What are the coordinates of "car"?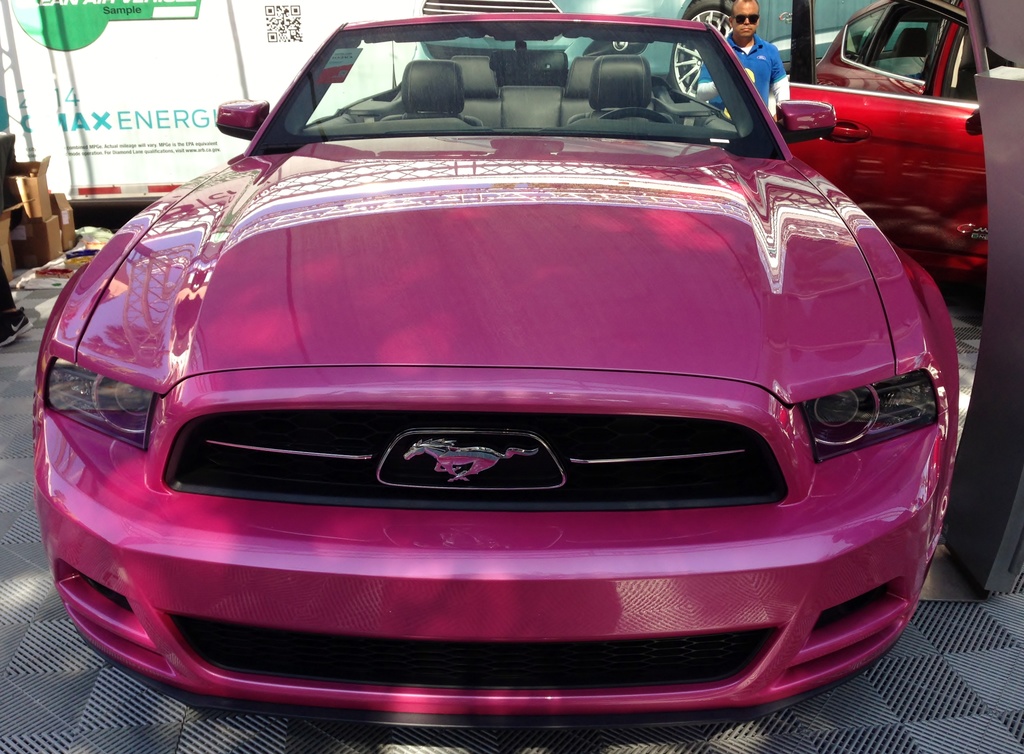
box=[760, 0, 1023, 306].
